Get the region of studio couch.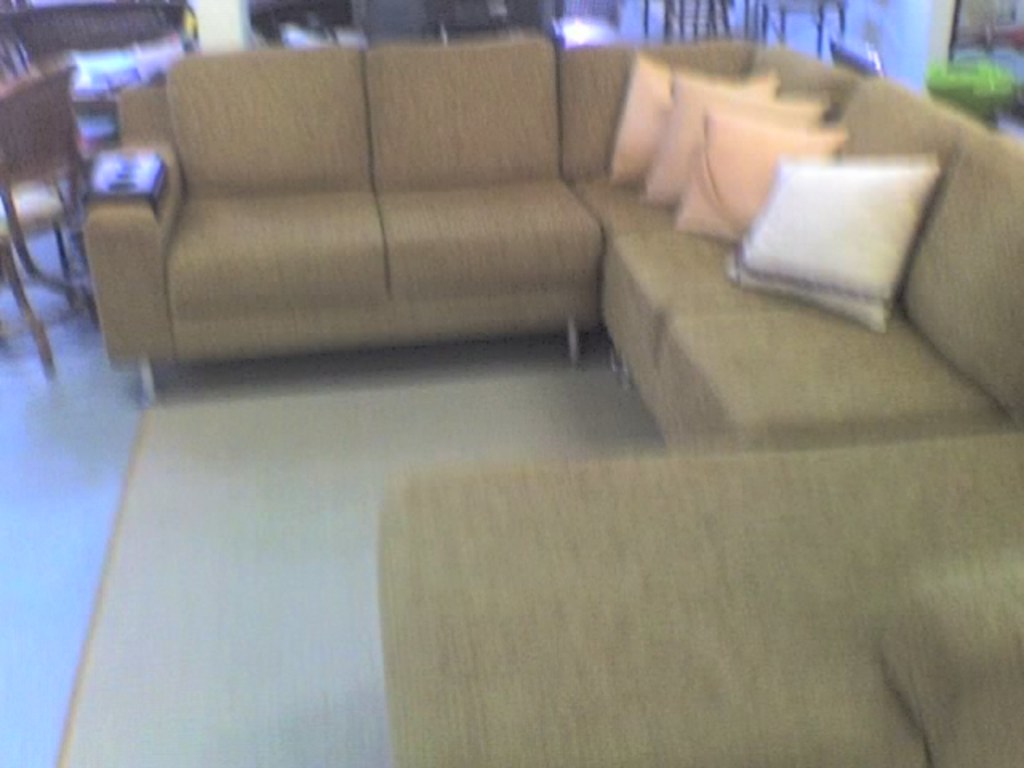
(left=77, top=27, right=1022, bottom=760).
